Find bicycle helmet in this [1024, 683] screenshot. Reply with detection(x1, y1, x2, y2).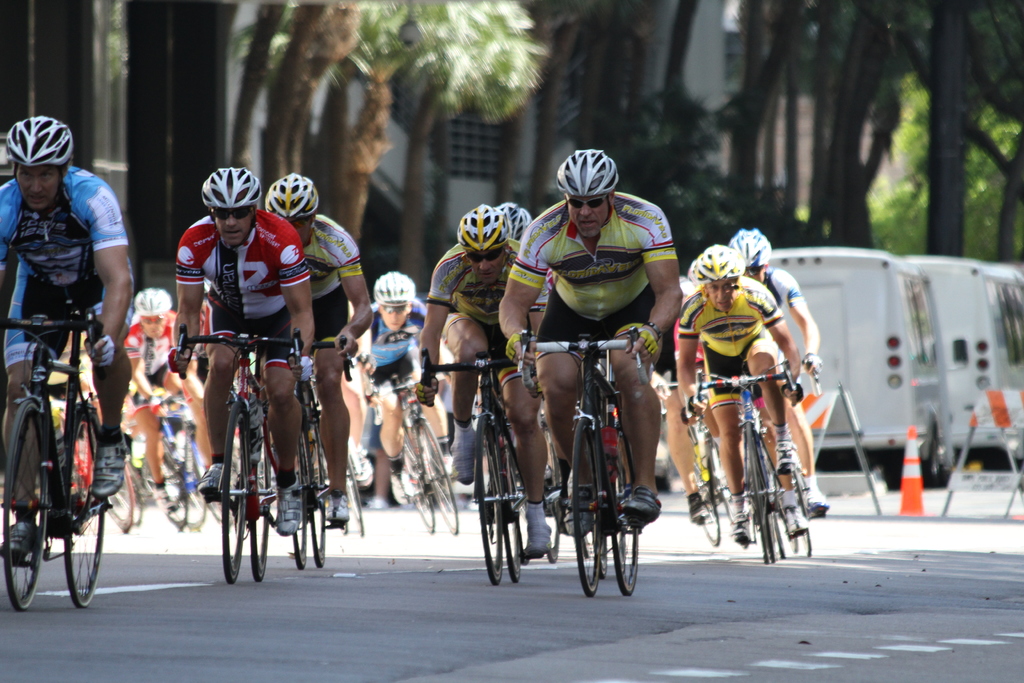
detection(198, 168, 257, 207).
